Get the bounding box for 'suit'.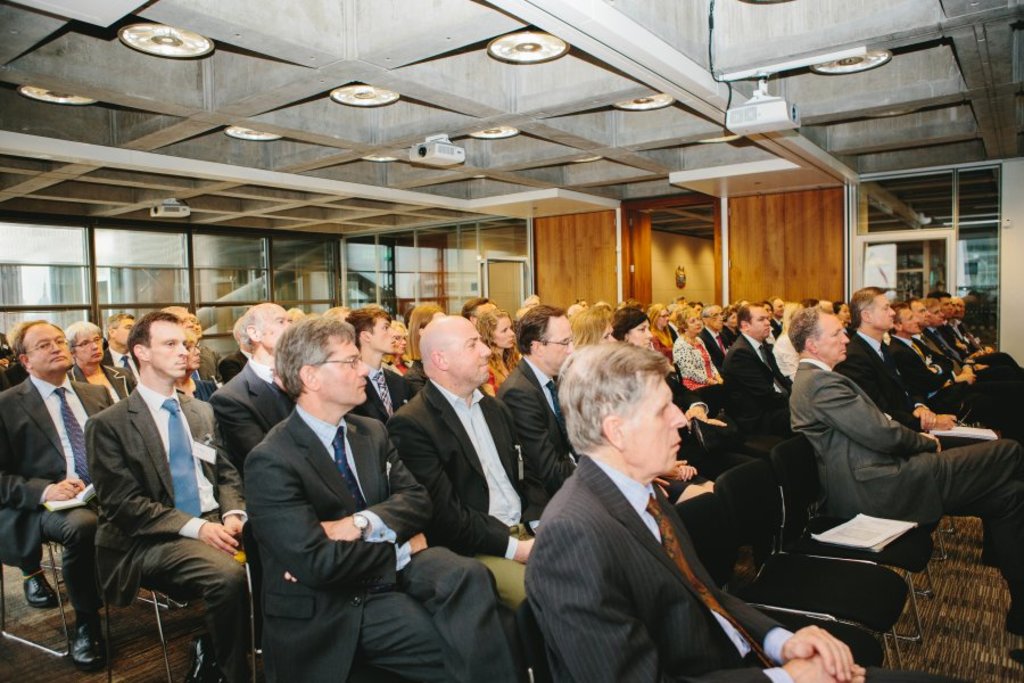
212,357,303,453.
